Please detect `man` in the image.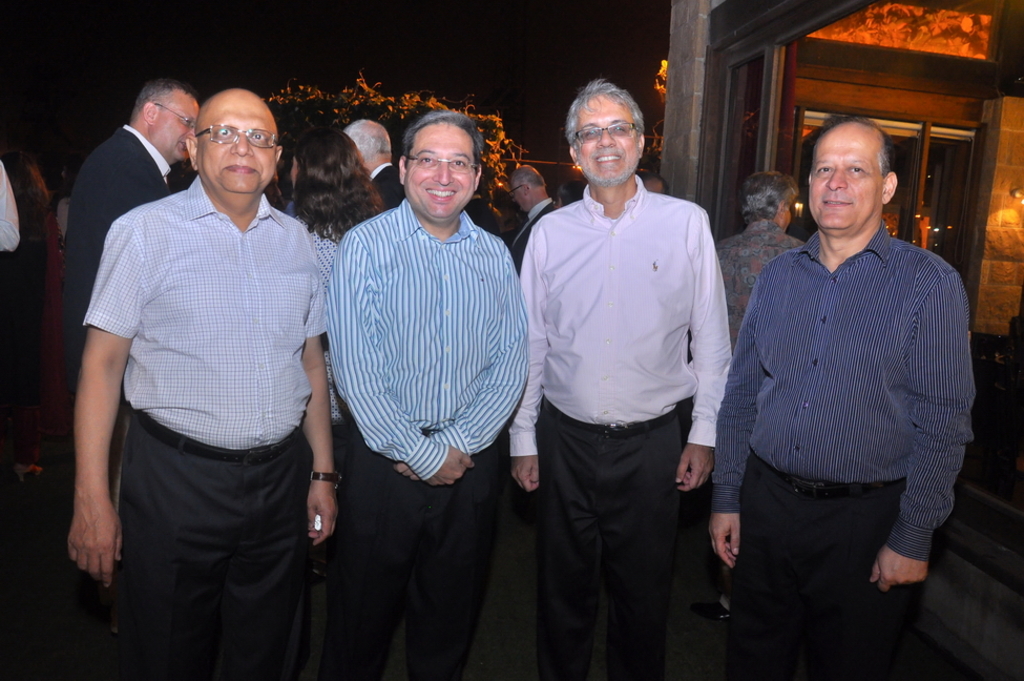
region(636, 170, 667, 195).
